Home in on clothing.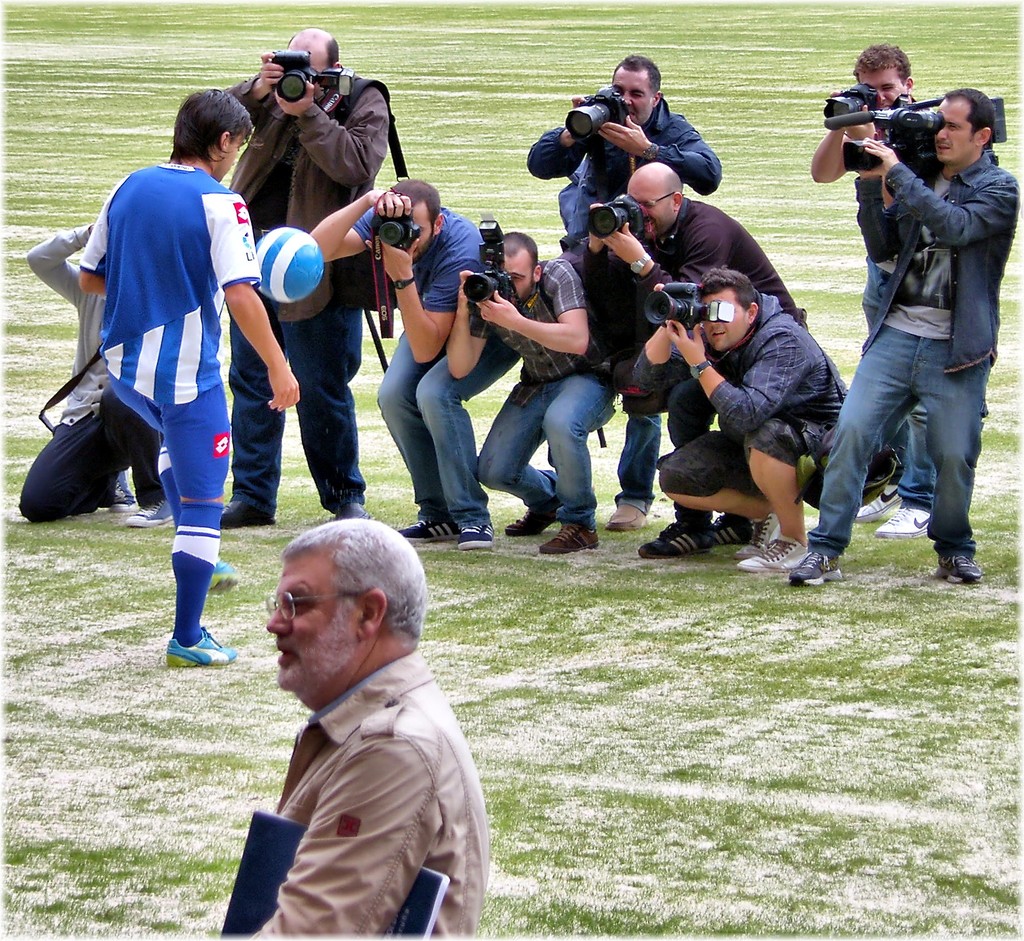
Homed in at bbox=[250, 650, 487, 940].
